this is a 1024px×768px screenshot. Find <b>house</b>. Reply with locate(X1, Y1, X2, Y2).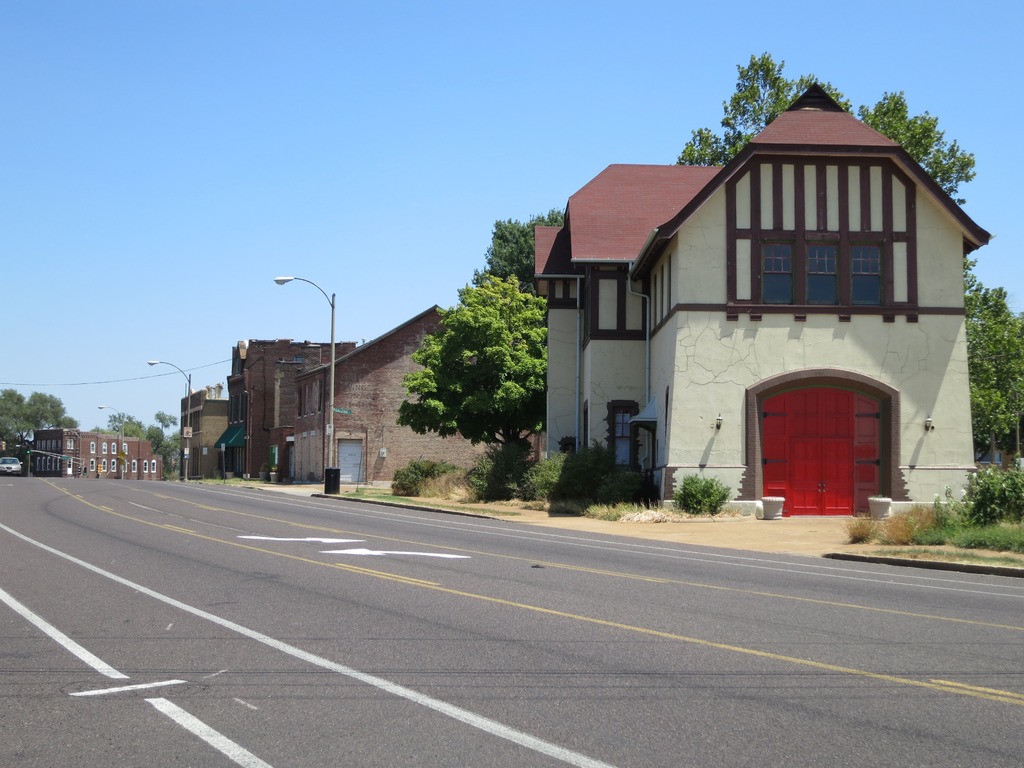
locate(39, 425, 163, 474).
